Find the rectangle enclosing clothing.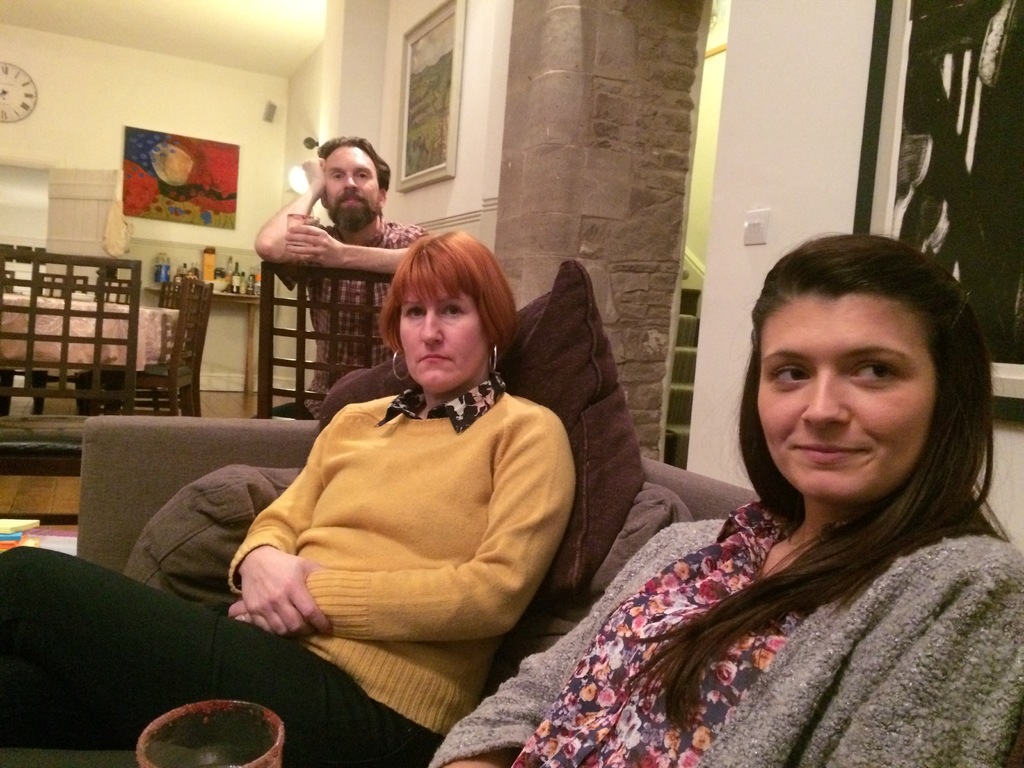
<box>0,371,579,767</box>.
